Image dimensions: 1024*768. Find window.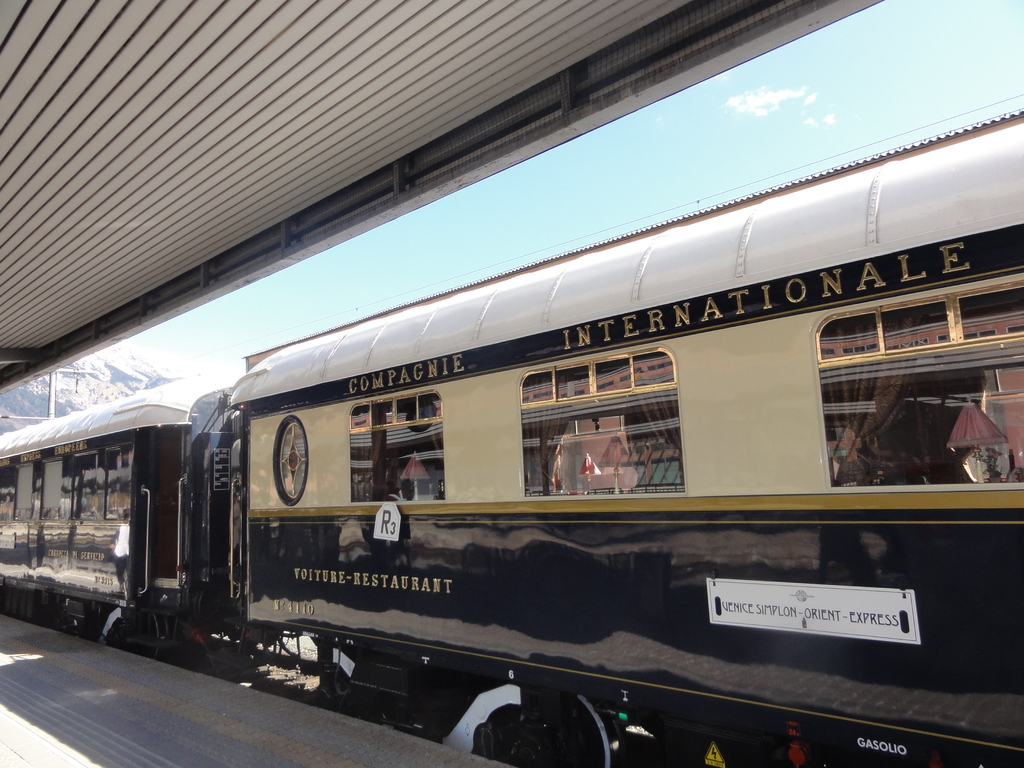
select_region(811, 318, 998, 490).
